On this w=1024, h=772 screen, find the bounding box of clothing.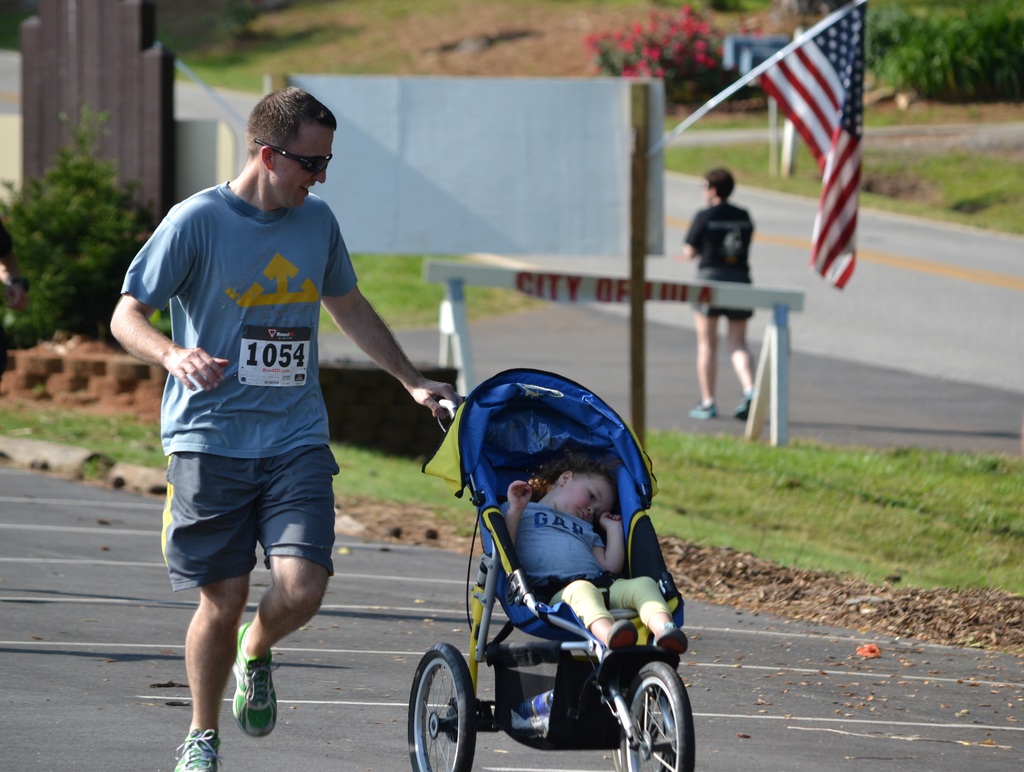
Bounding box: BBox(501, 499, 674, 630).
